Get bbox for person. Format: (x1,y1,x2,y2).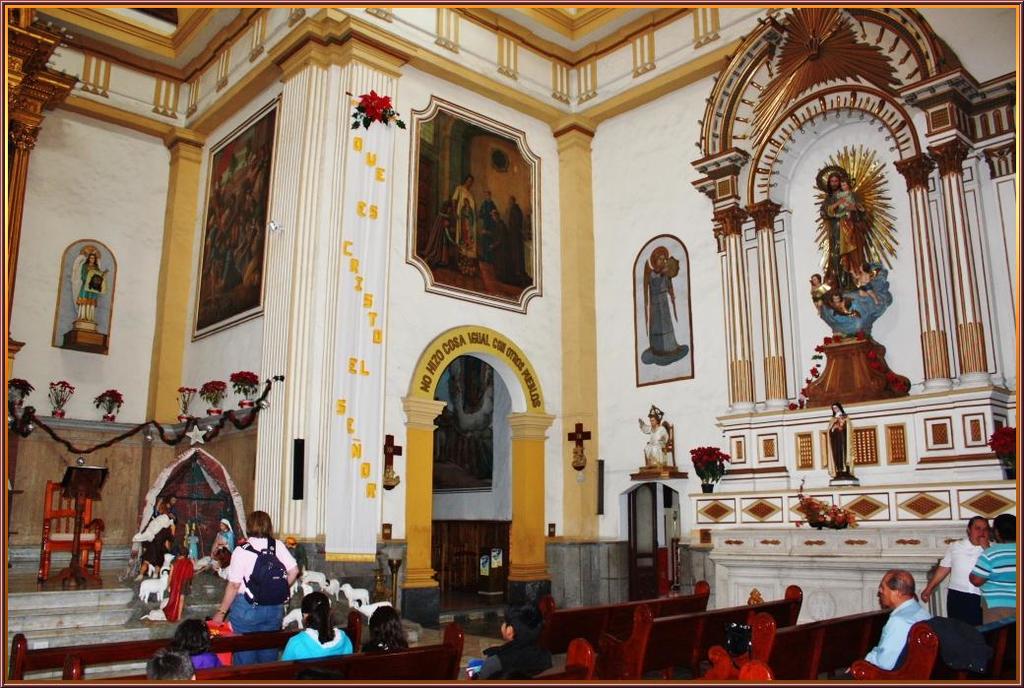
(277,586,357,663).
